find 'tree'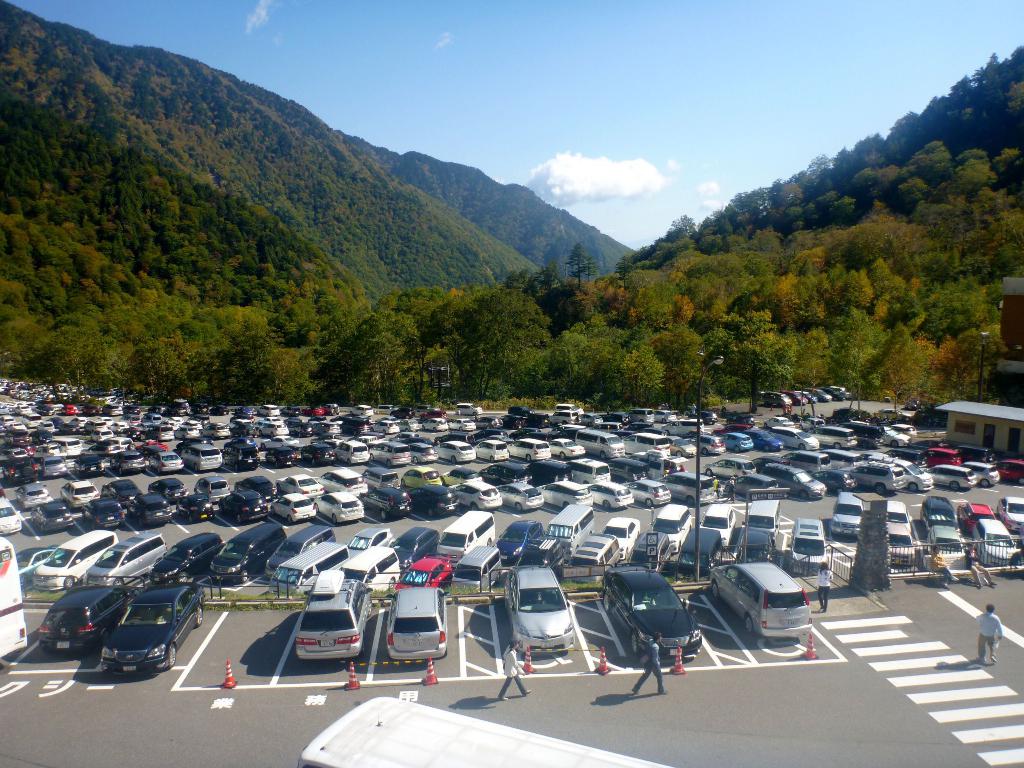
l=657, t=340, r=689, b=410
